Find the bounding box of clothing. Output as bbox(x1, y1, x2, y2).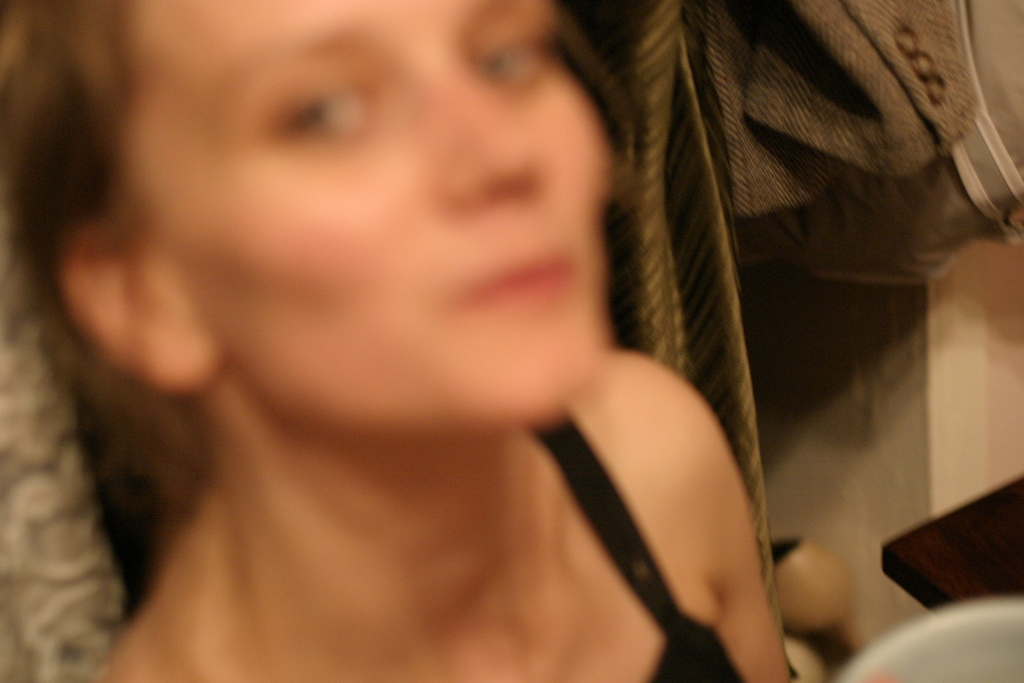
bbox(533, 399, 749, 679).
